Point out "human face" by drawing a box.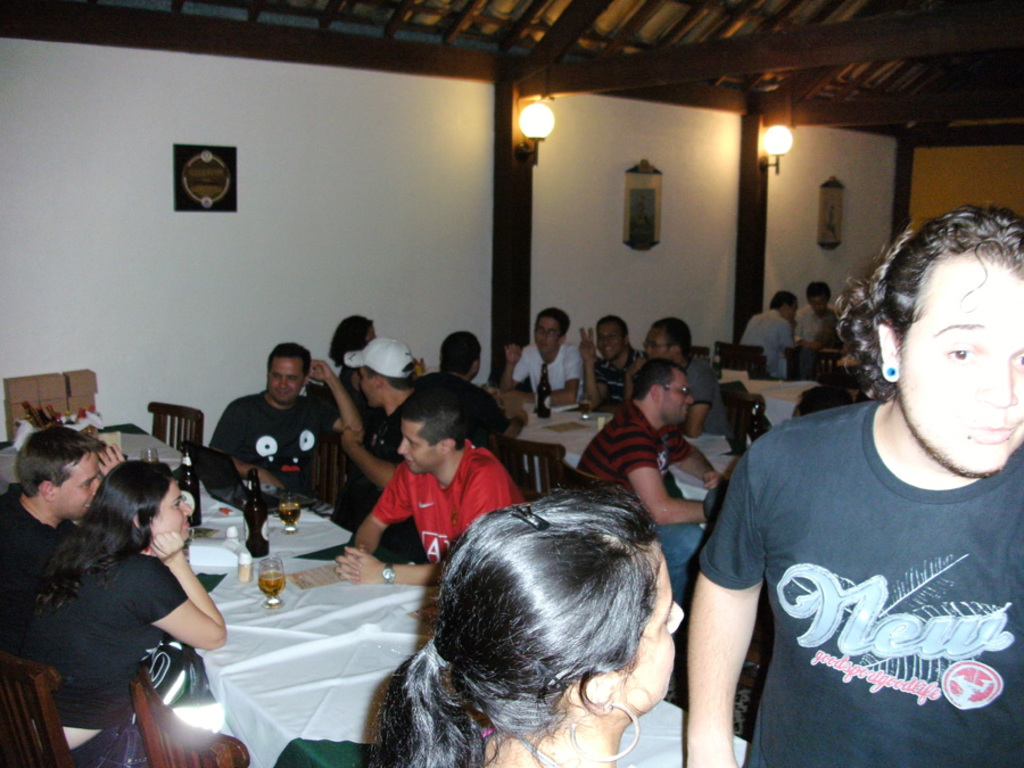
{"x1": 897, "y1": 254, "x2": 1023, "y2": 472}.
